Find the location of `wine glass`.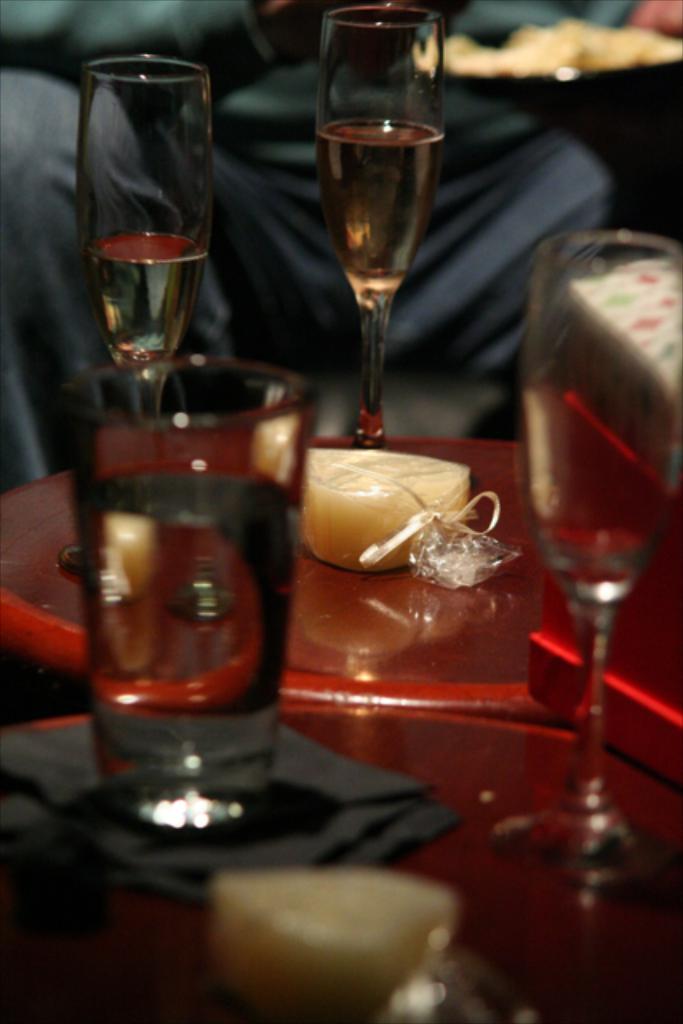
Location: detection(77, 53, 218, 426).
